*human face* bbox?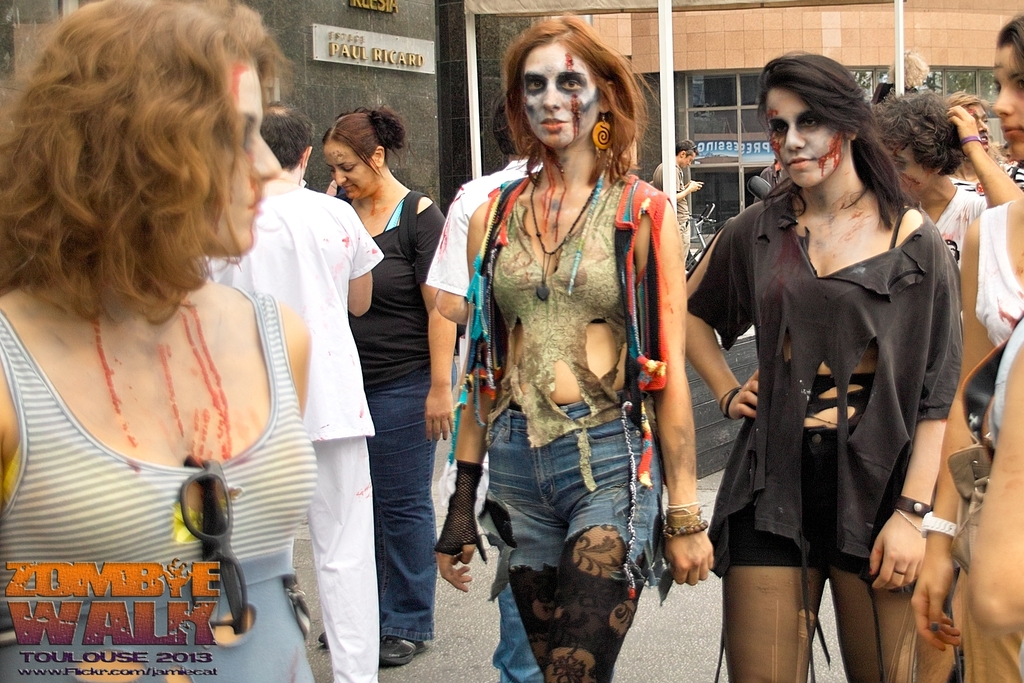
(325,143,375,199)
